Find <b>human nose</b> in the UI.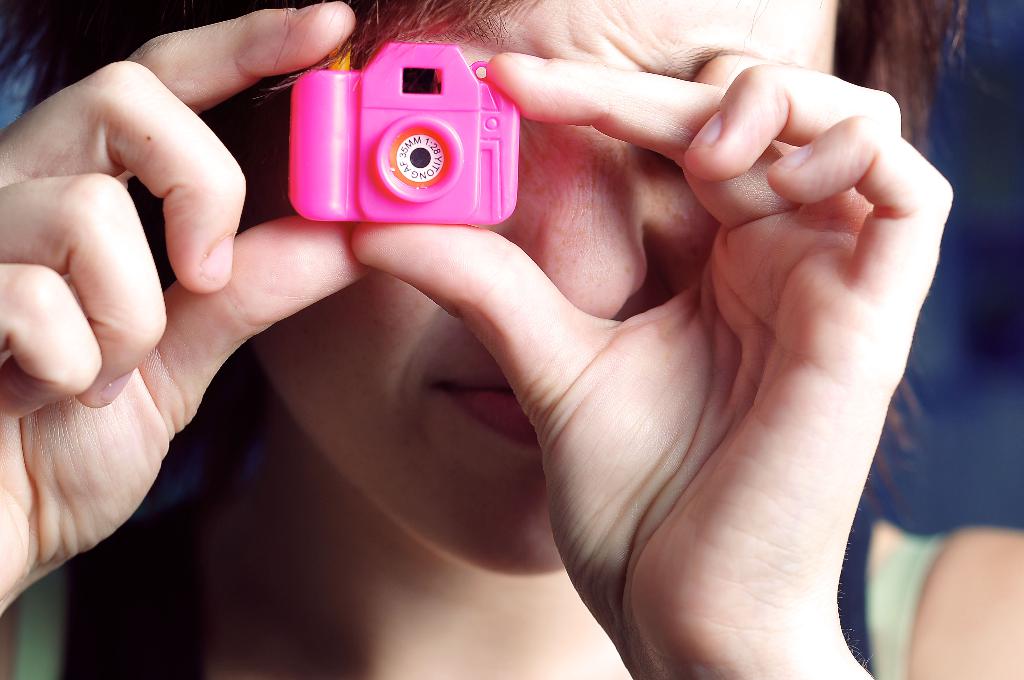
UI element at (534,124,648,319).
